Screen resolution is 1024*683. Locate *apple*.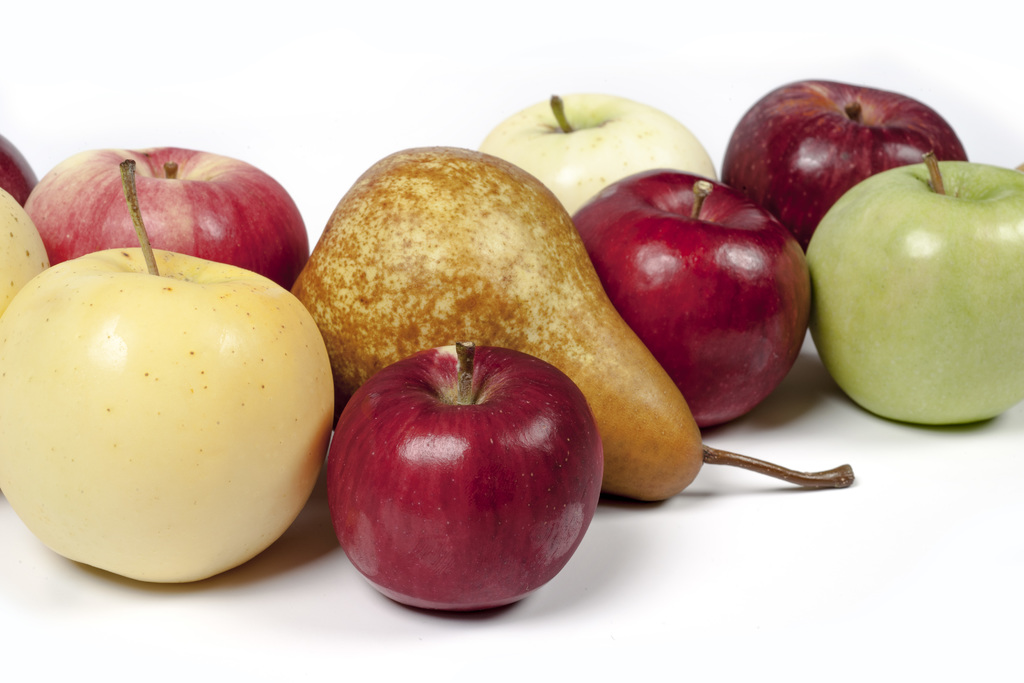
[0, 130, 40, 204].
